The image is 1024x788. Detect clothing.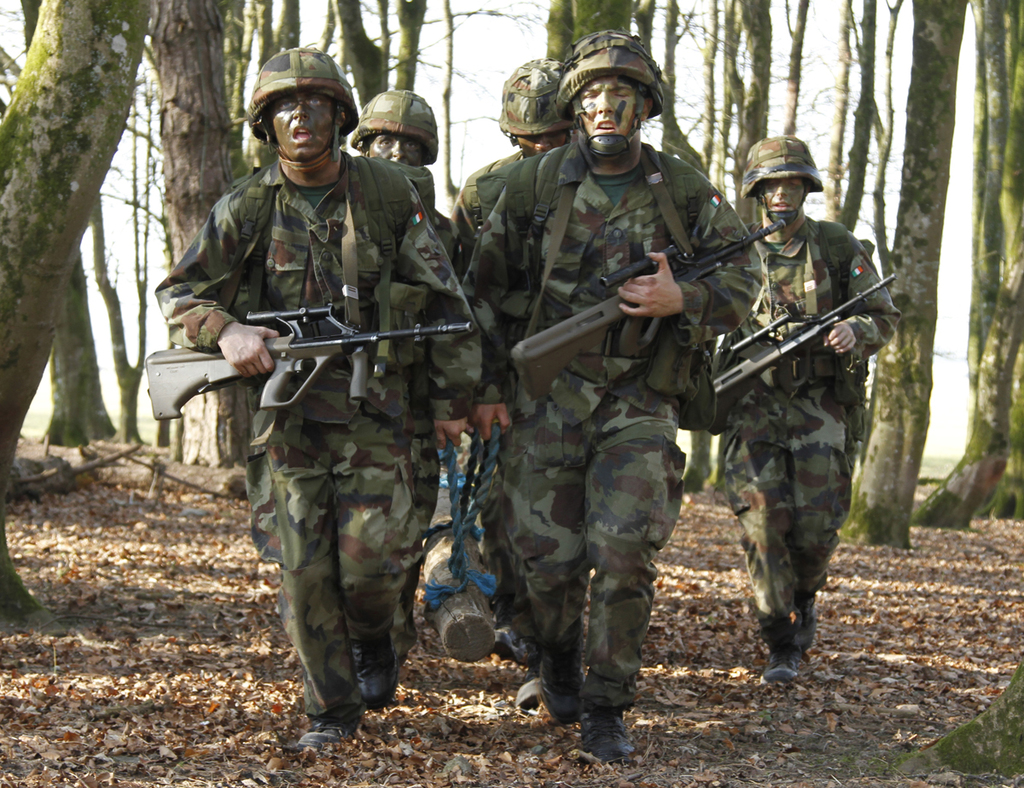
Detection: box=[454, 130, 764, 713].
